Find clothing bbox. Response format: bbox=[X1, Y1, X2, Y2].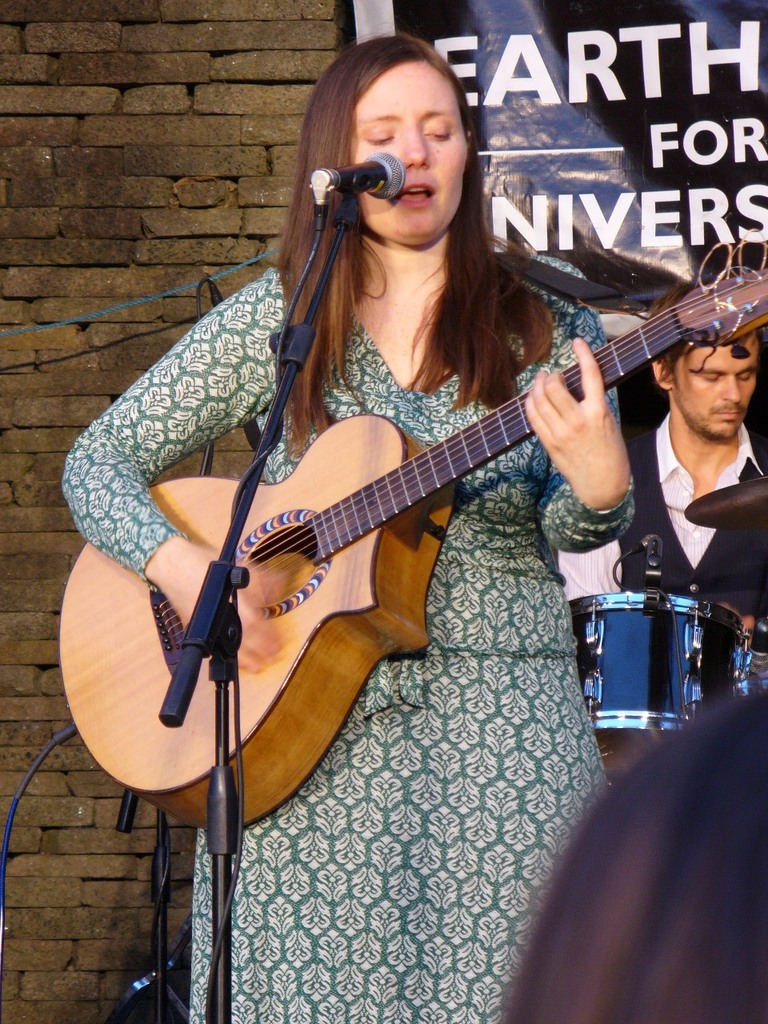
bbox=[47, 258, 637, 1023].
